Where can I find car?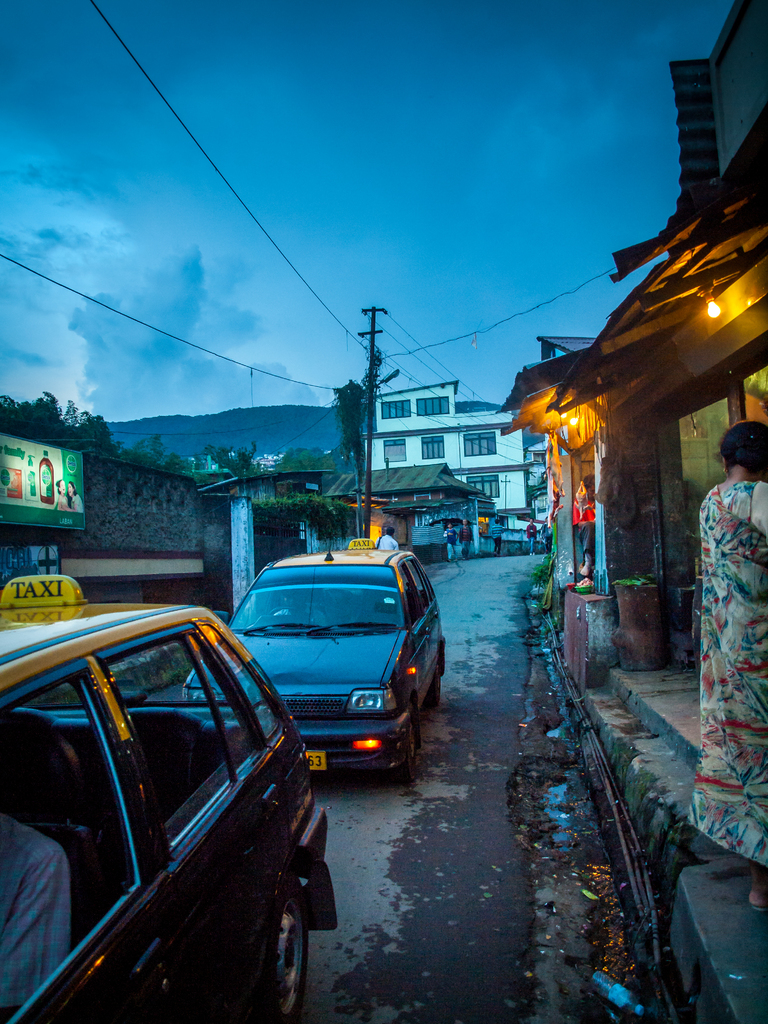
You can find it at bbox=(177, 547, 451, 774).
